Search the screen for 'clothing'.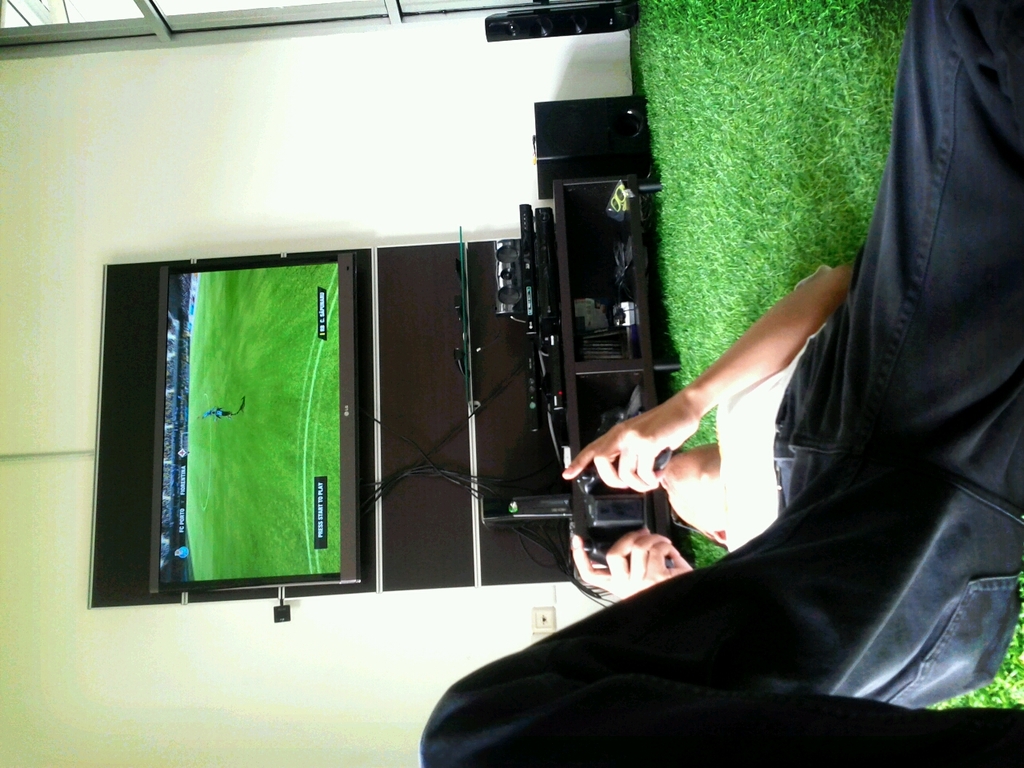
Found at rect(434, 136, 942, 715).
